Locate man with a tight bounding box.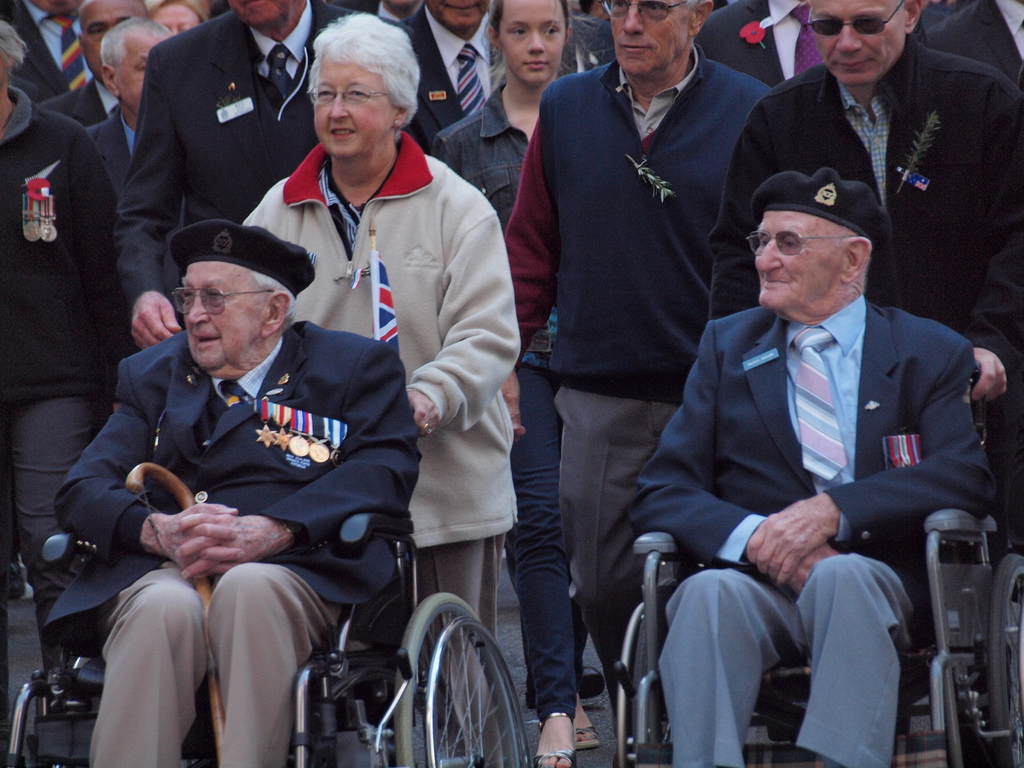
Rect(710, 0, 1023, 549).
